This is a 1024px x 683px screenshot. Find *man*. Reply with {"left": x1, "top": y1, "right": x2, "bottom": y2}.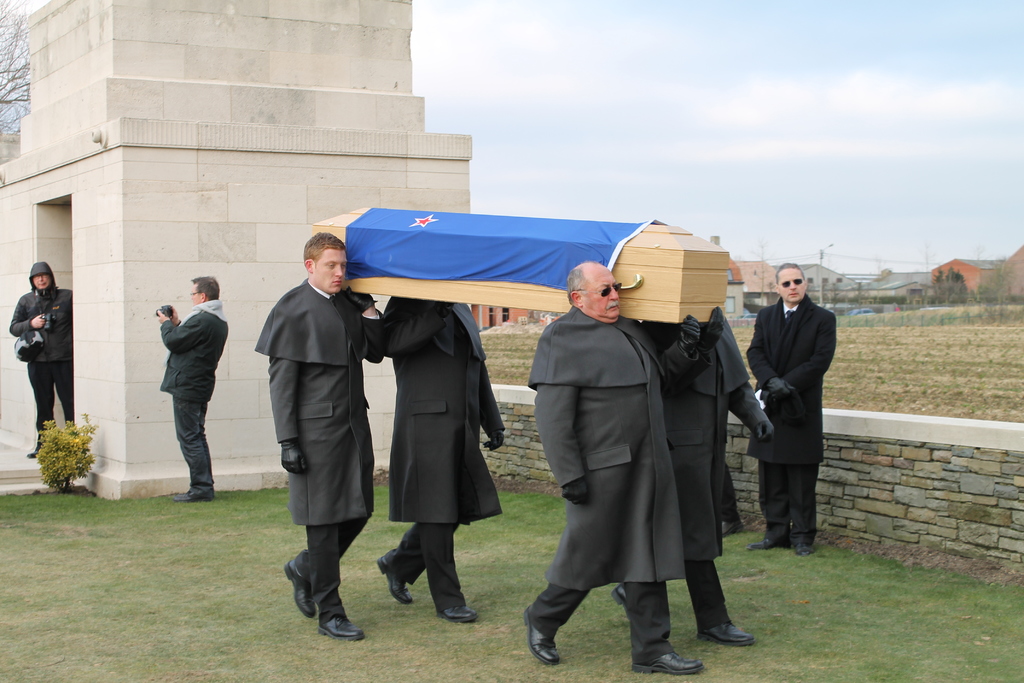
{"left": 519, "top": 259, "right": 707, "bottom": 677}.
